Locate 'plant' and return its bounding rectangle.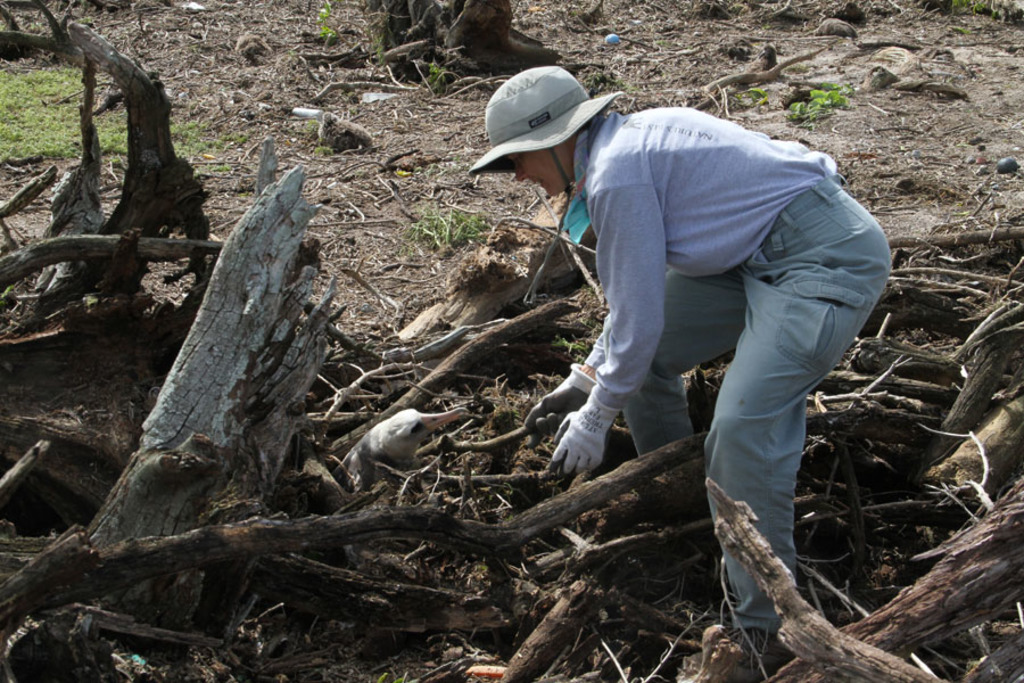
bbox=[403, 201, 505, 264].
